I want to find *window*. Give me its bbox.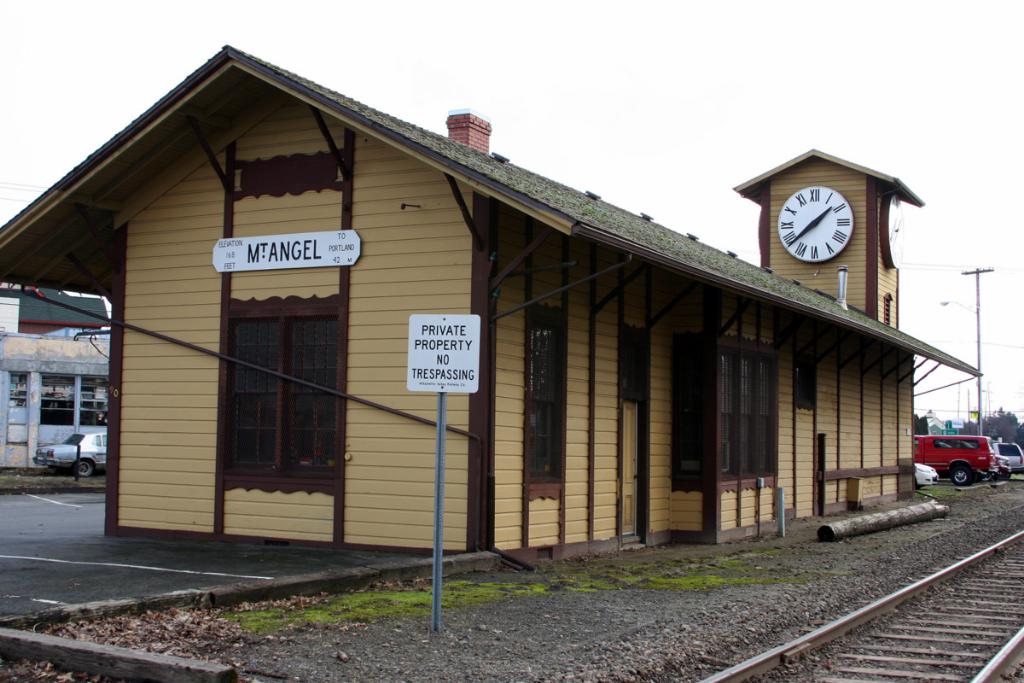
bbox=[7, 376, 33, 408].
